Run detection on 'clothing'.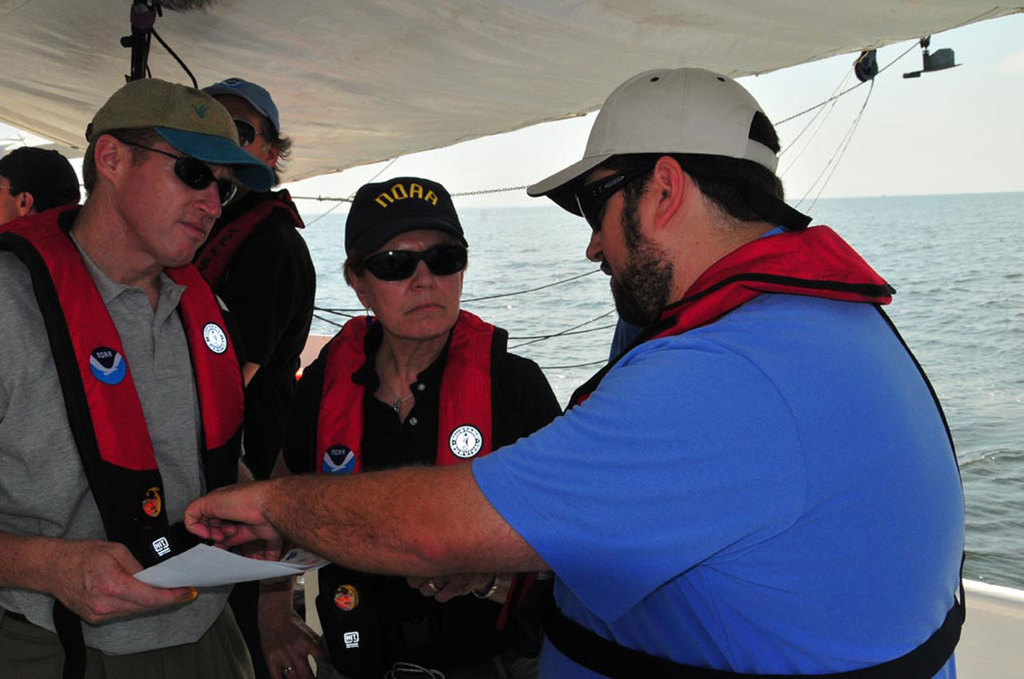
Result: BBox(477, 227, 964, 678).
